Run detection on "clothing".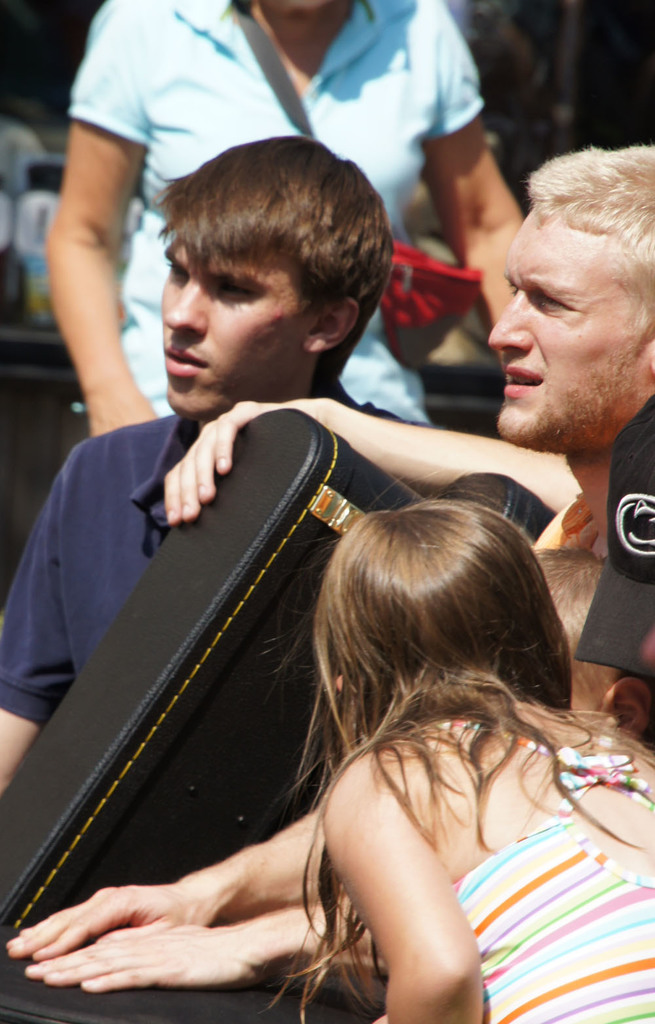
Result: [58,1,487,415].
